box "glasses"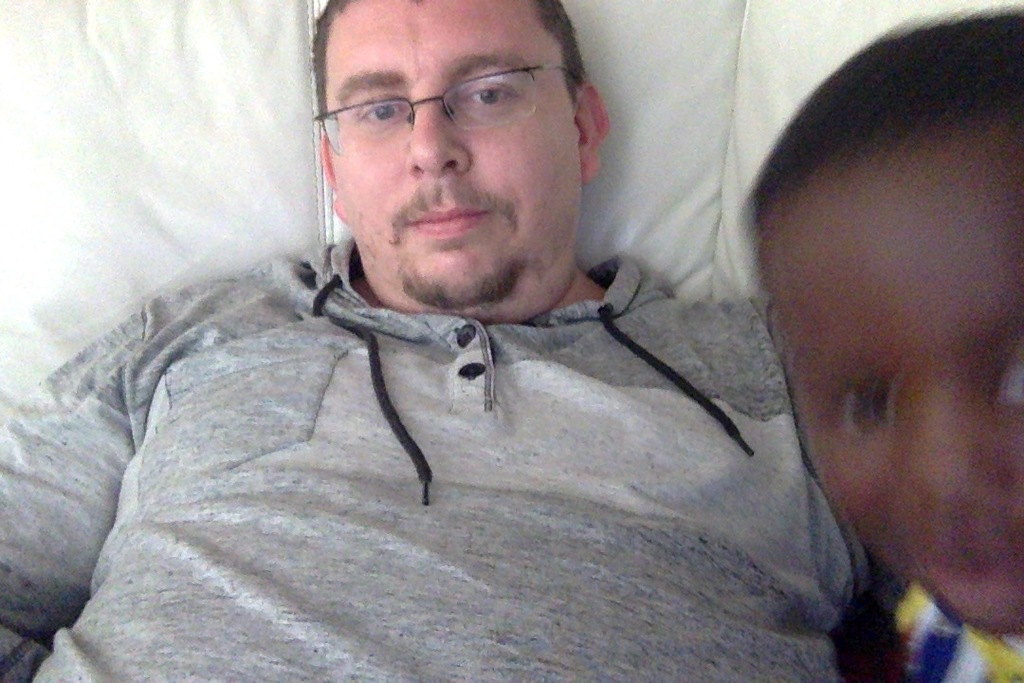
(302, 54, 584, 147)
